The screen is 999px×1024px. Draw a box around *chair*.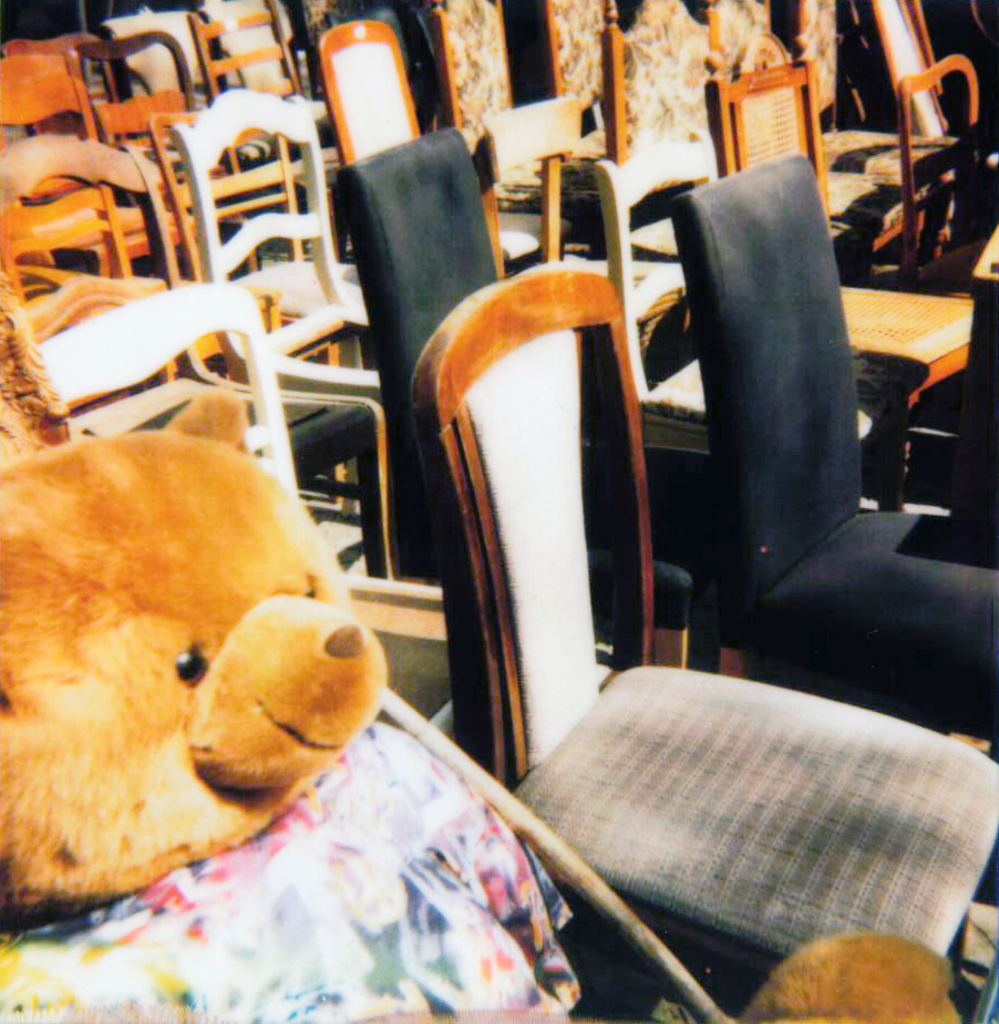
box(313, 23, 562, 263).
